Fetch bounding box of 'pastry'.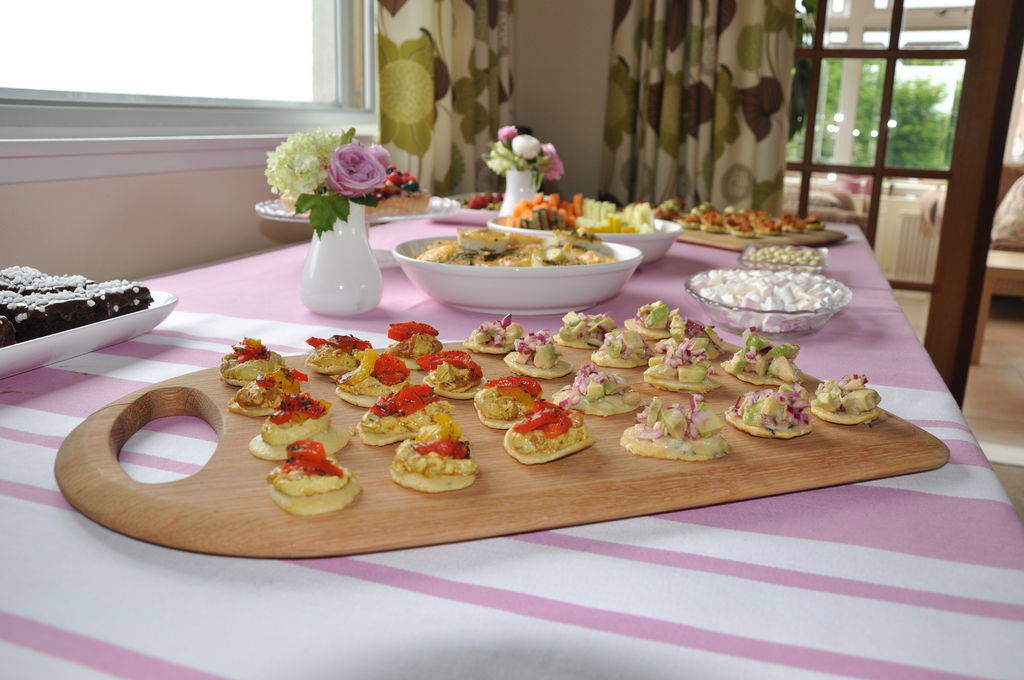
Bbox: rect(506, 327, 582, 381).
